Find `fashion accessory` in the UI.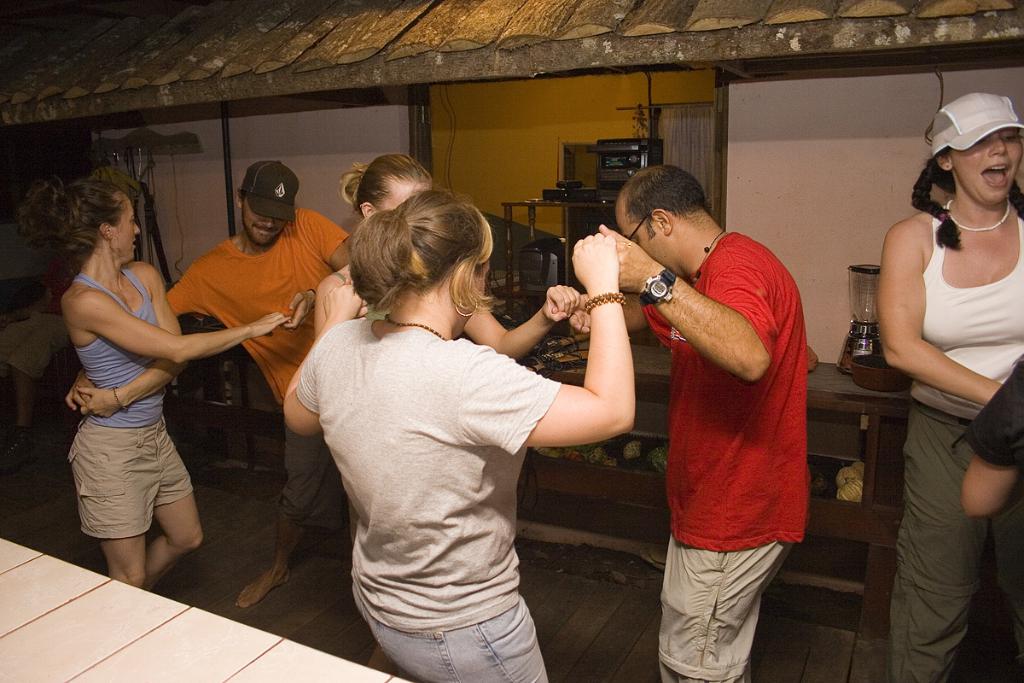
UI element at 635, 267, 678, 312.
